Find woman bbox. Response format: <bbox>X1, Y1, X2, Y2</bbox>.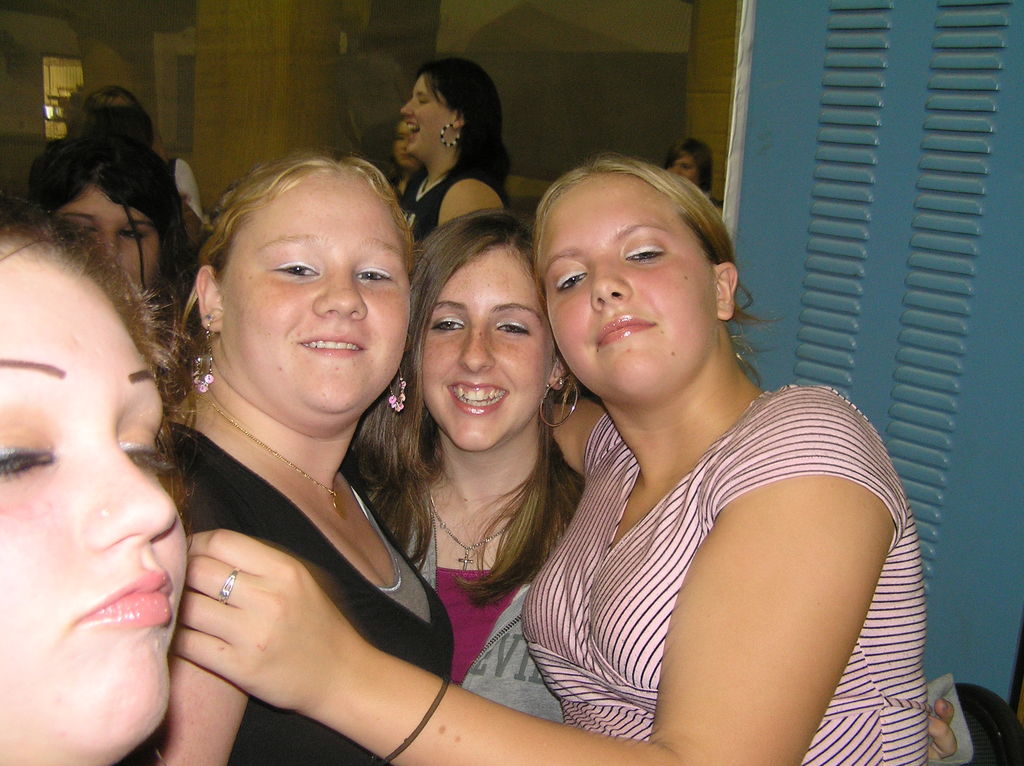
<bbox>0, 184, 205, 765</bbox>.
